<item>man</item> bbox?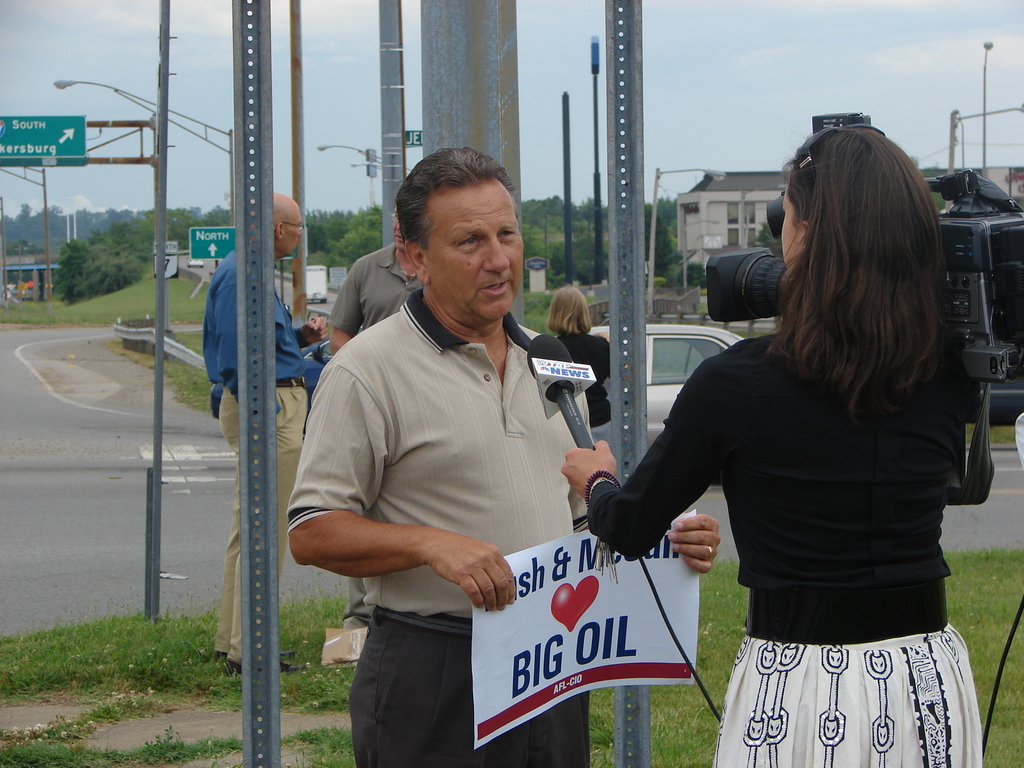
l=299, t=152, r=618, b=746
